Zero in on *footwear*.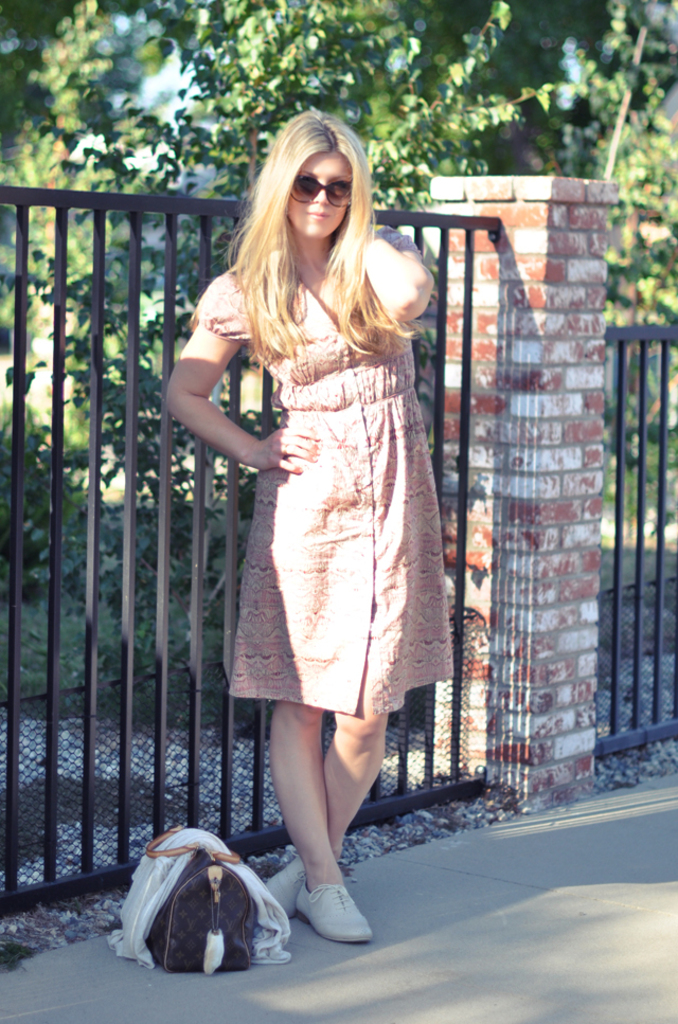
Zeroed in: bbox=[297, 870, 368, 941].
